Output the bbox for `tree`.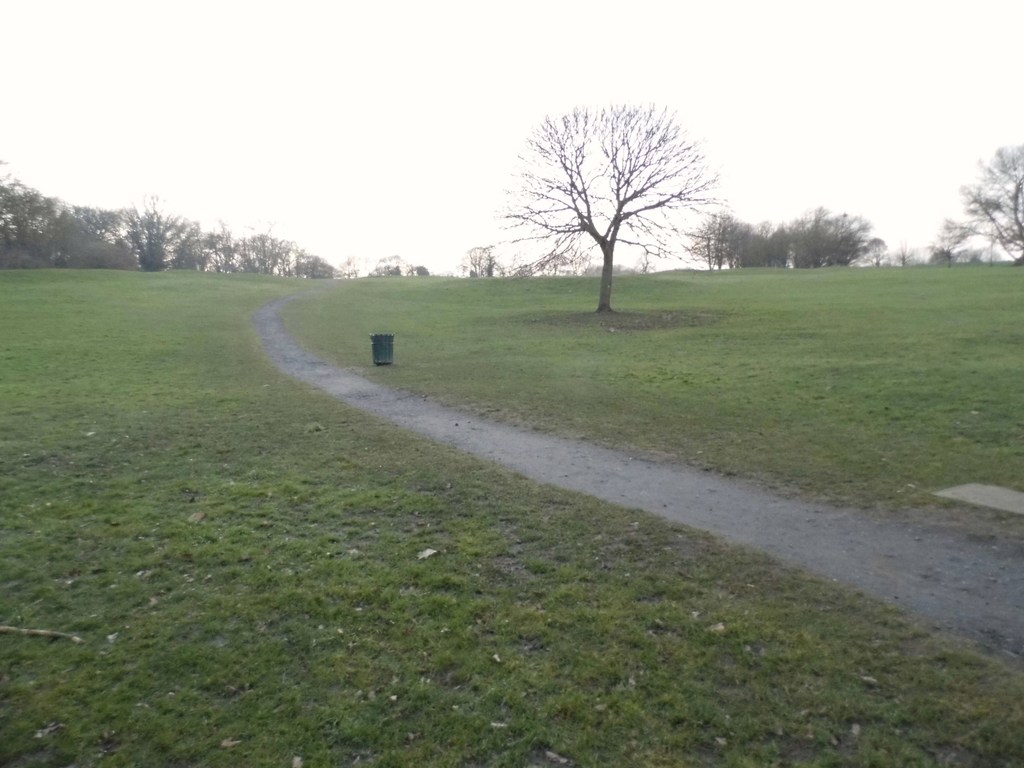
box(453, 236, 504, 280).
